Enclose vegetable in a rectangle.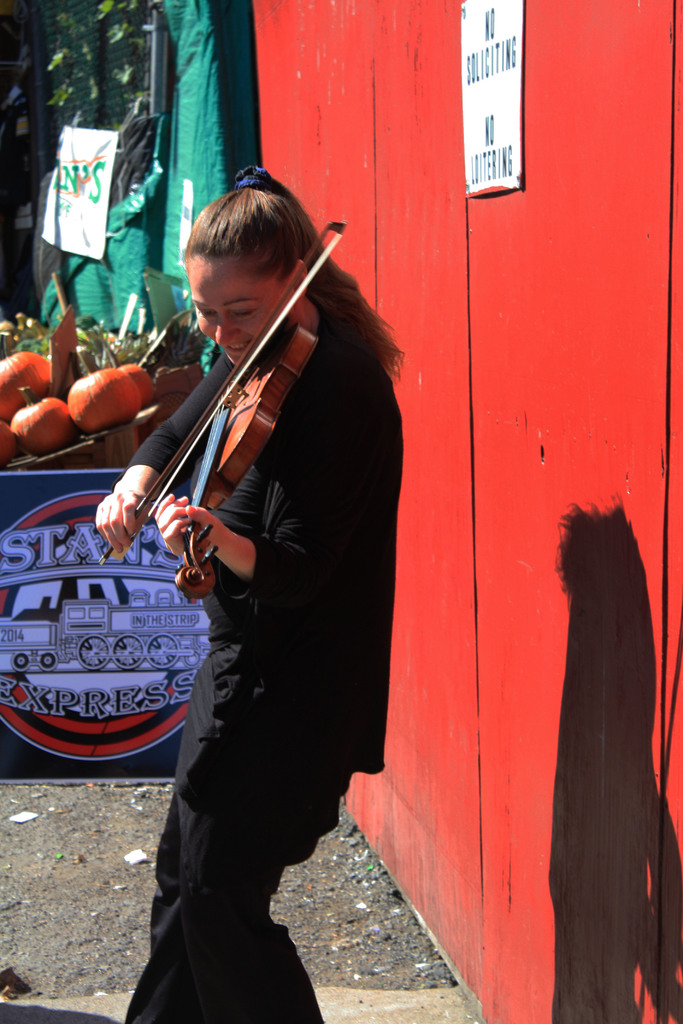
region(0, 420, 19, 468).
